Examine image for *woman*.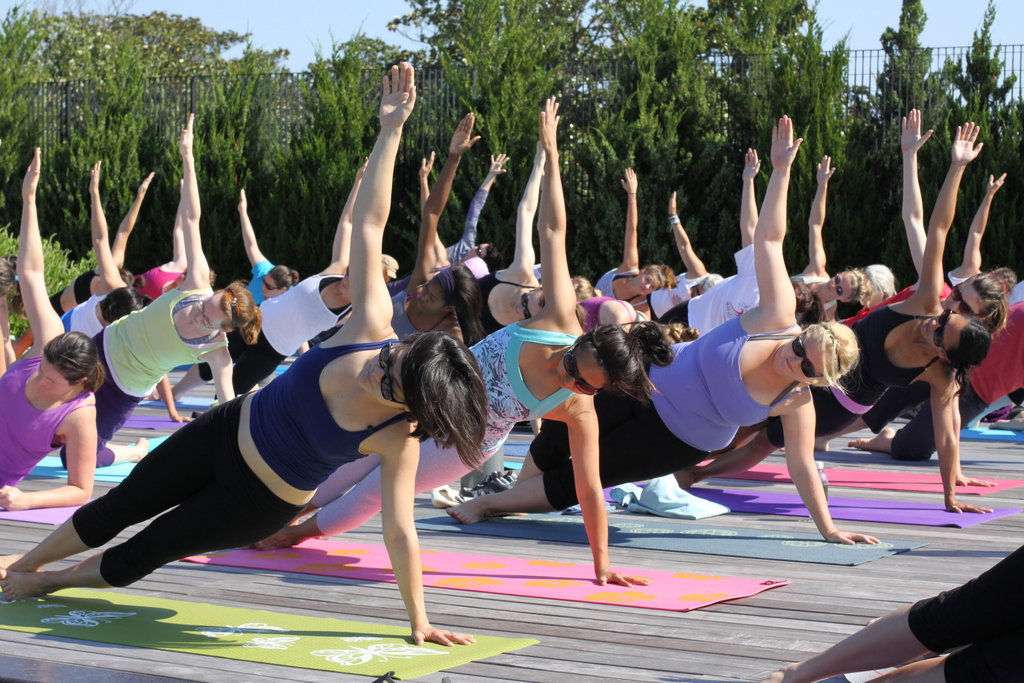
Examination result: rect(449, 113, 881, 545).
